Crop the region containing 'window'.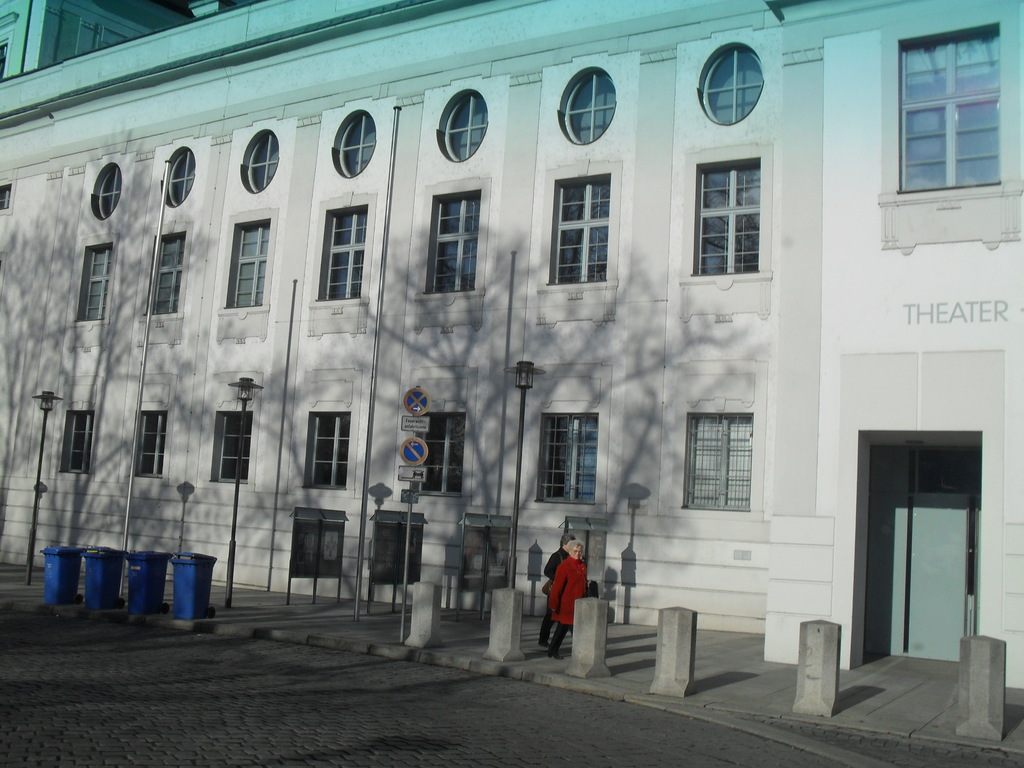
Crop region: box(703, 49, 765, 124).
